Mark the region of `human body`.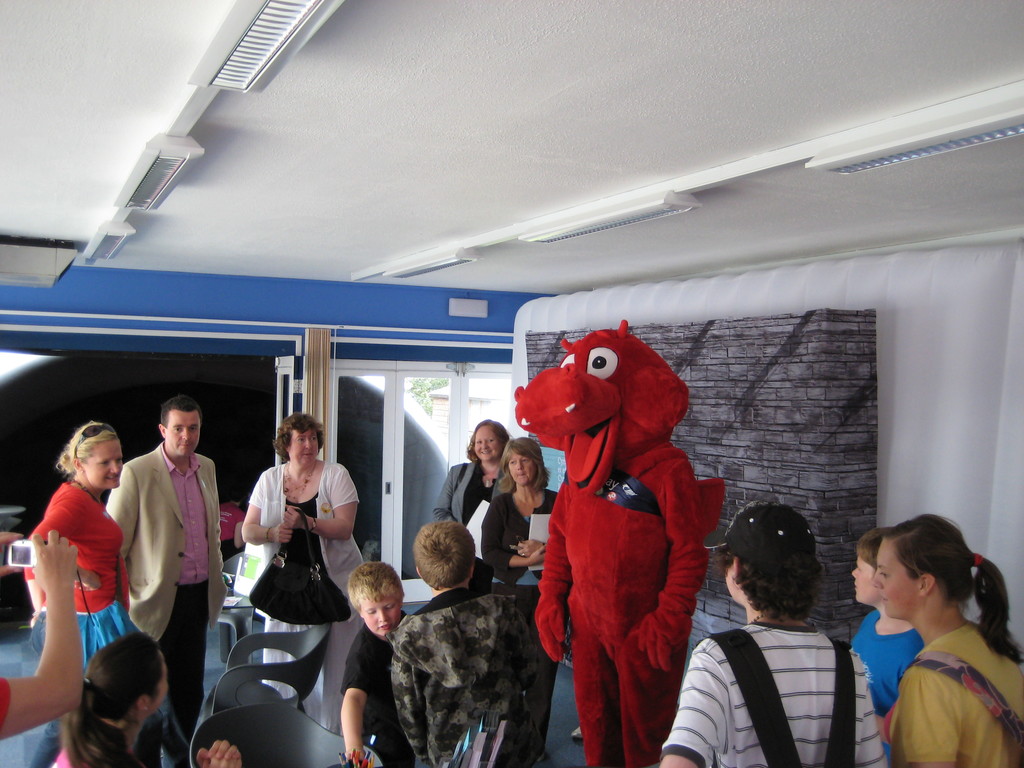
Region: (237, 452, 358, 736).
